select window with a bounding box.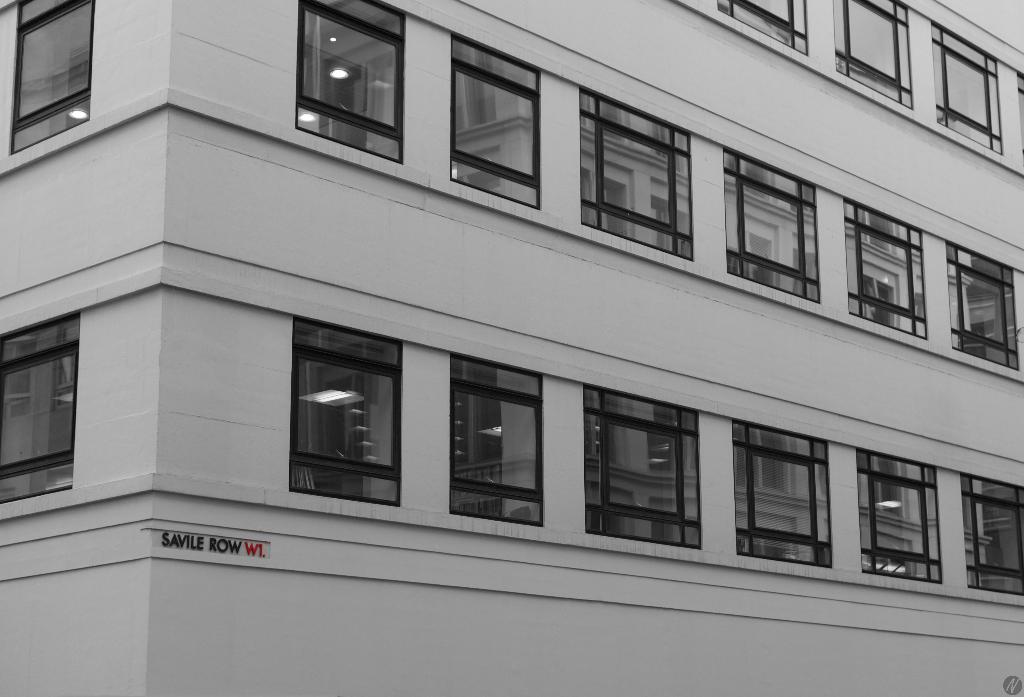
<bbox>863, 449, 945, 584</bbox>.
